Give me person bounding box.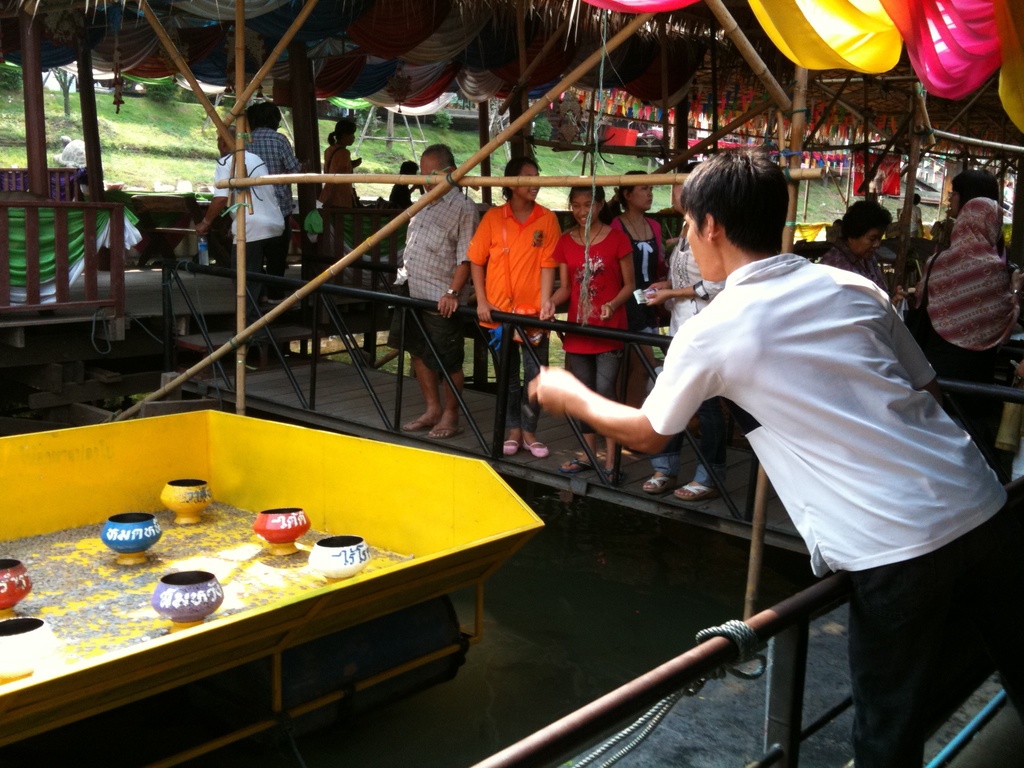
397 141 481 441.
